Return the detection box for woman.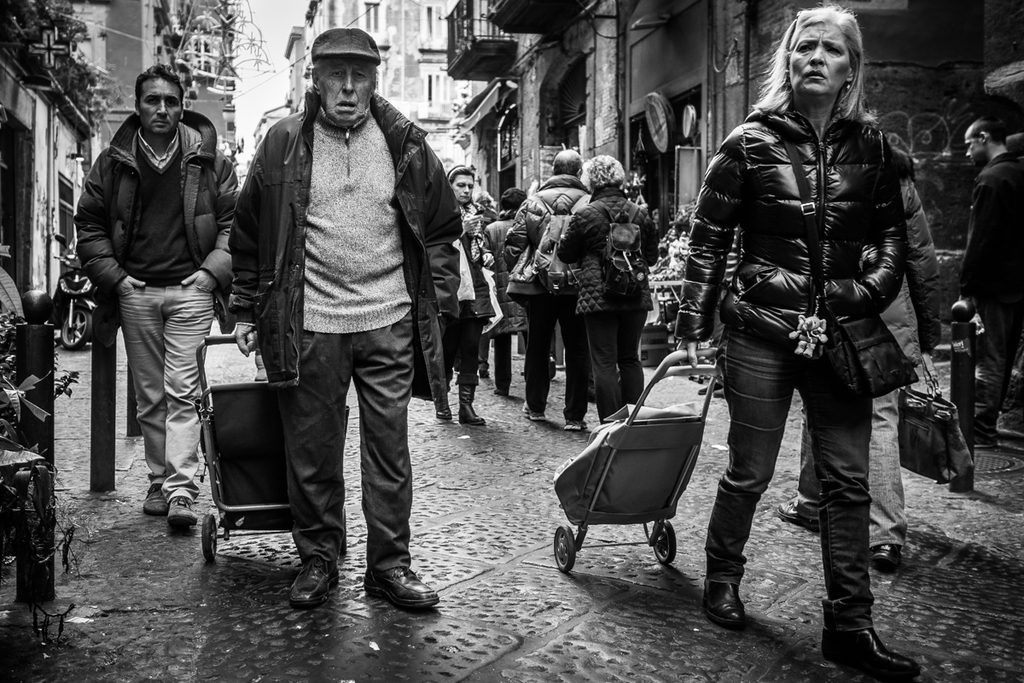
<region>432, 163, 497, 415</region>.
